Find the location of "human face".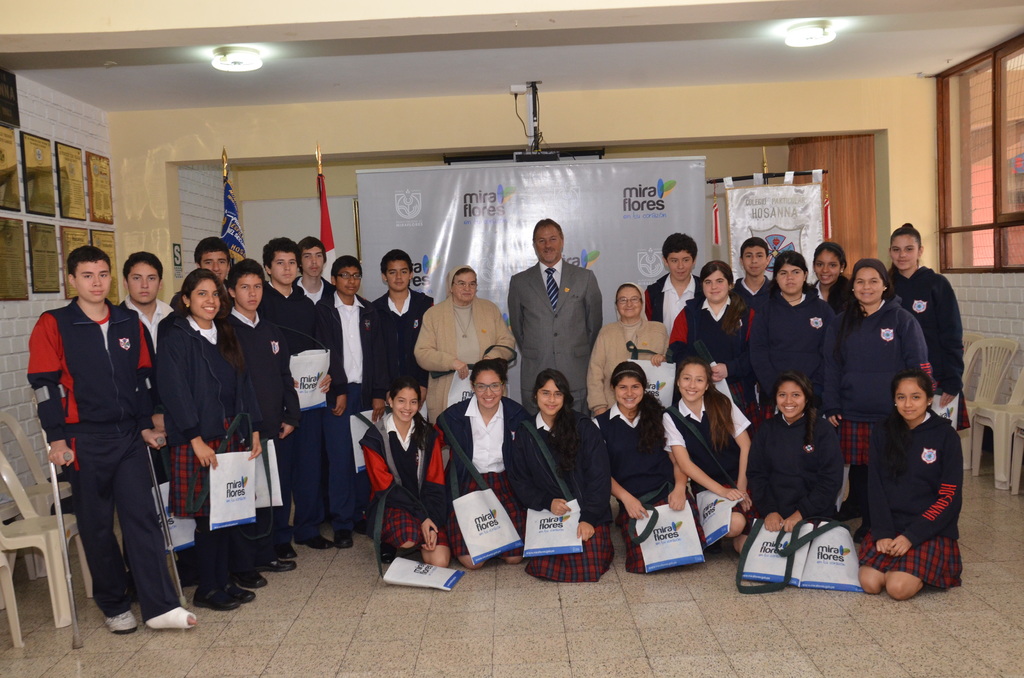
Location: (535,376,561,410).
